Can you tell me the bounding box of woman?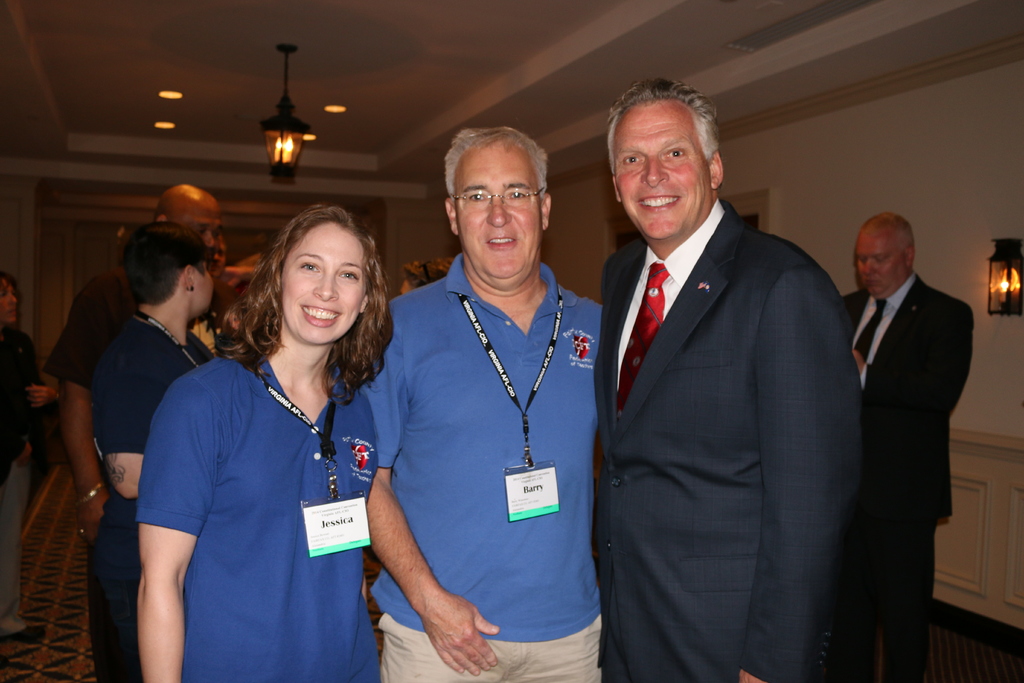
138:213:406:663.
